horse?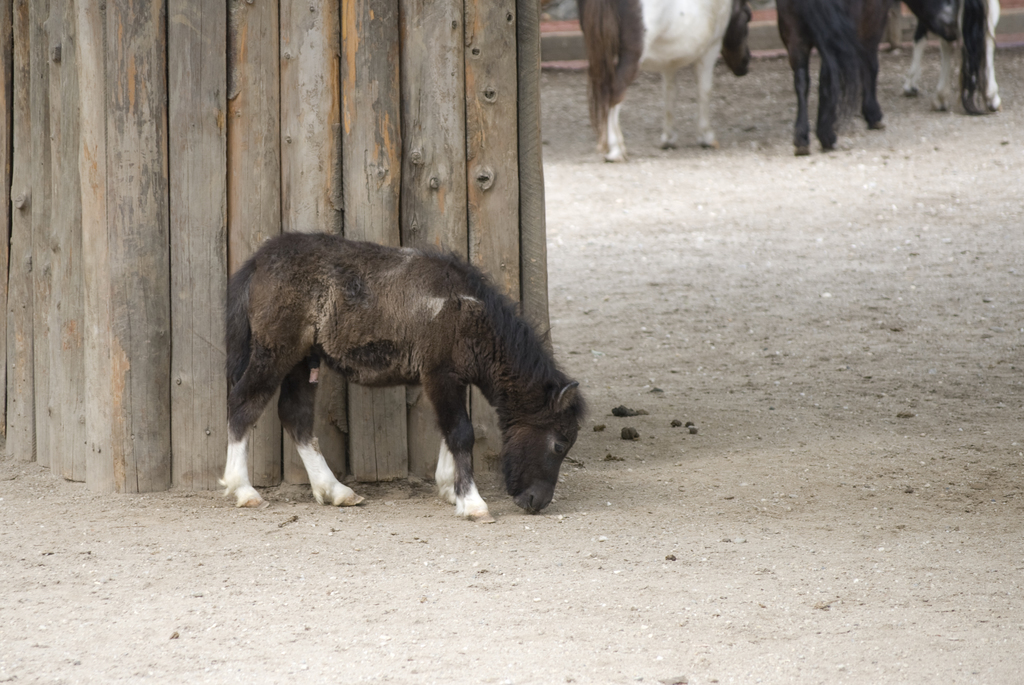
905 0 1004 117
